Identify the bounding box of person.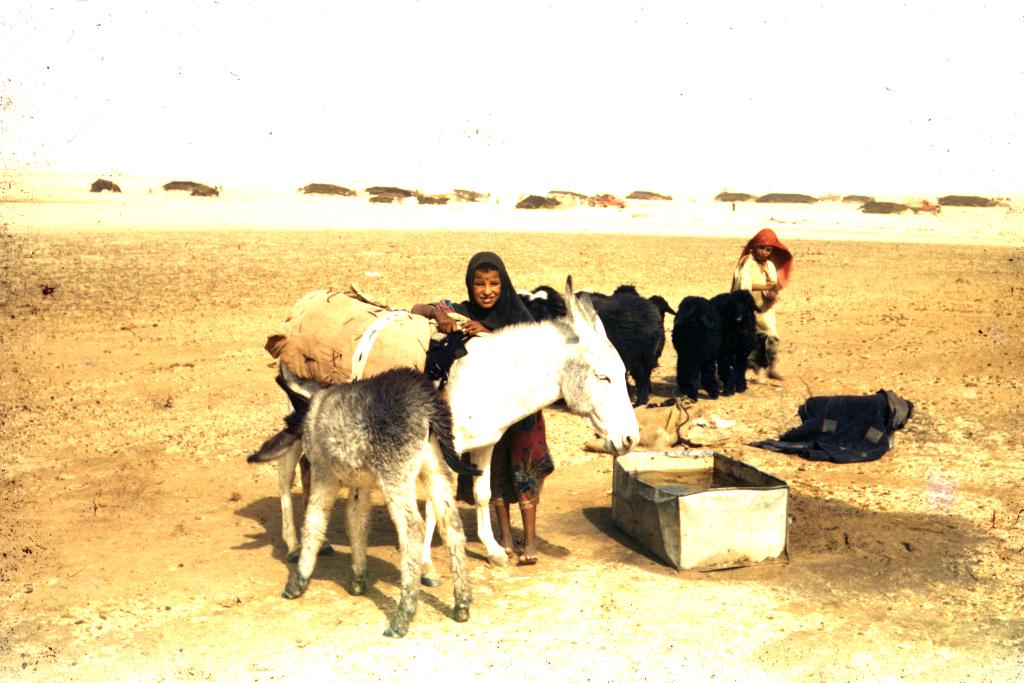
x1=730 y1=229 x2=794 y2=383.
